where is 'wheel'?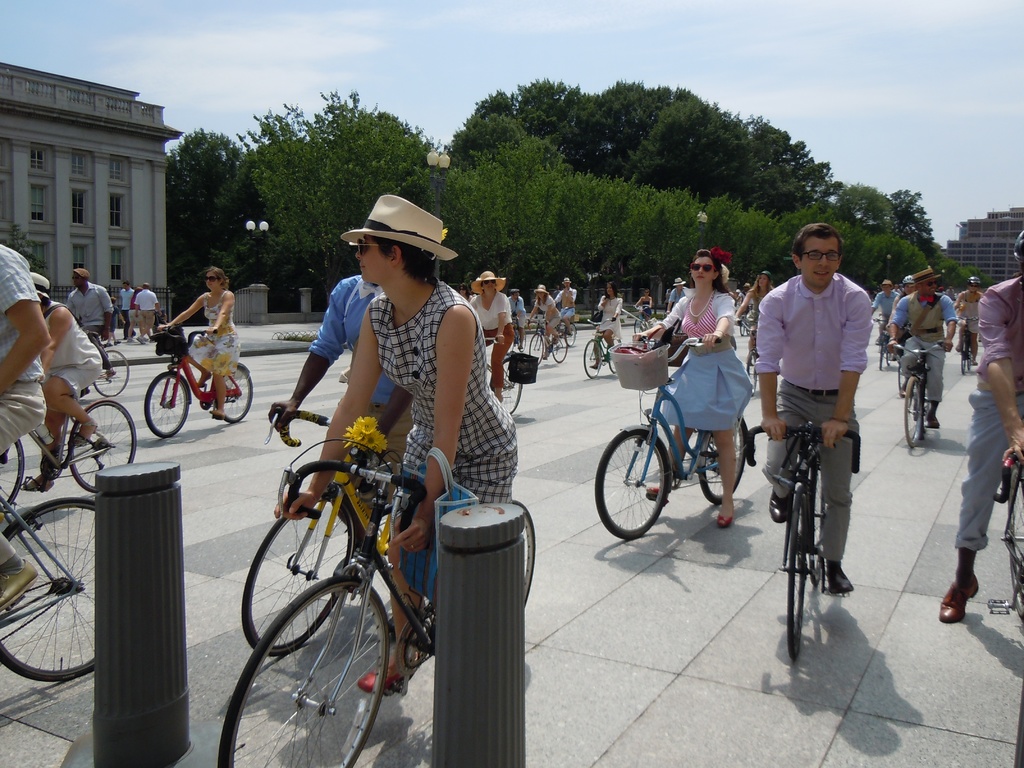
{"x1": 744, "y1": 349, "x2": 762, "y2": 396}.
